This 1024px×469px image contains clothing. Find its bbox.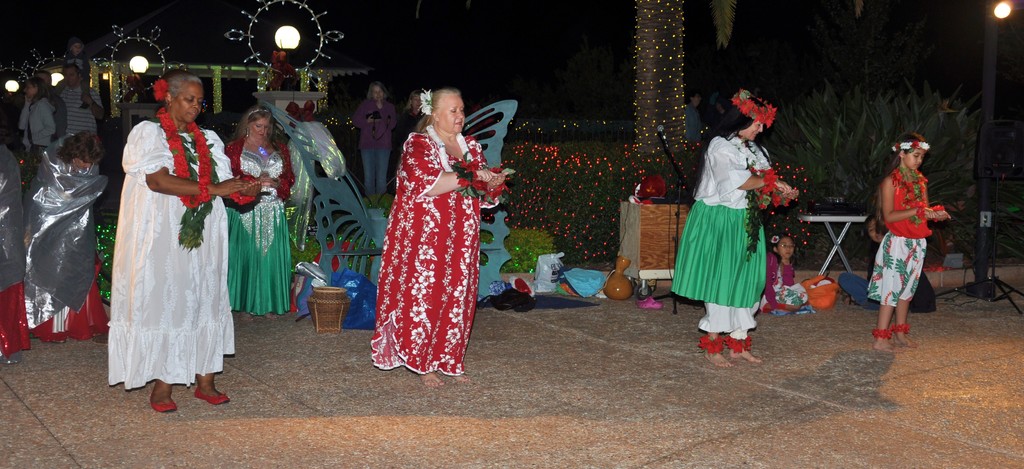
bbox(342, 88, 401, 204).
